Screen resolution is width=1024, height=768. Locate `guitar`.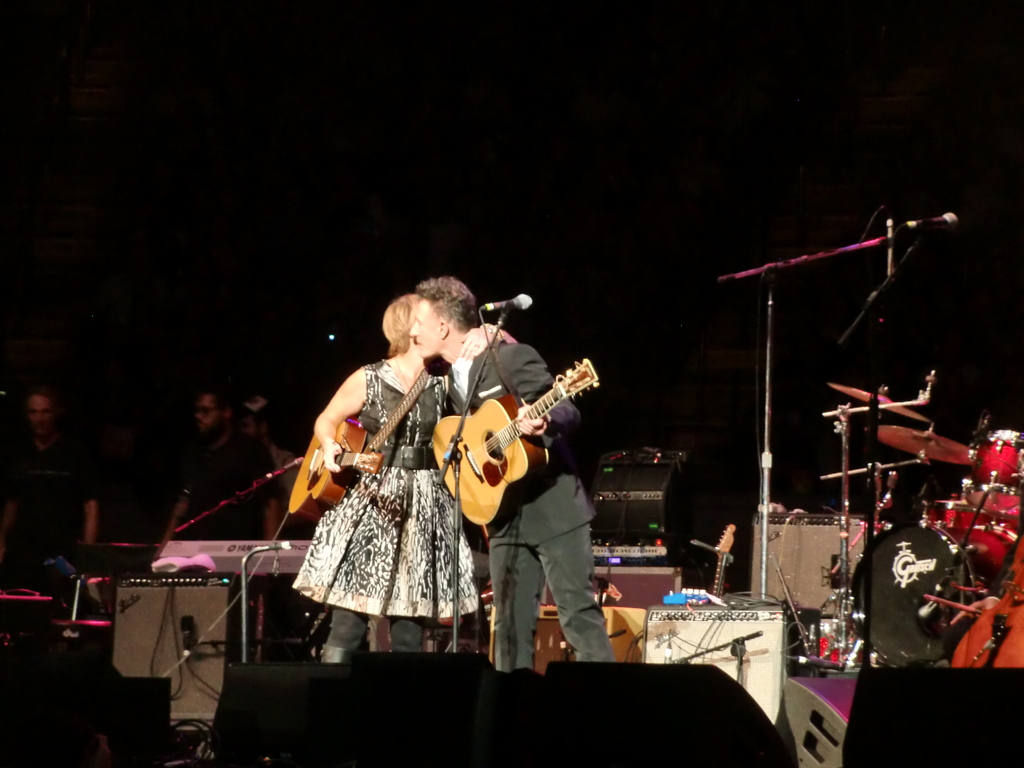
415 353 601 541.
